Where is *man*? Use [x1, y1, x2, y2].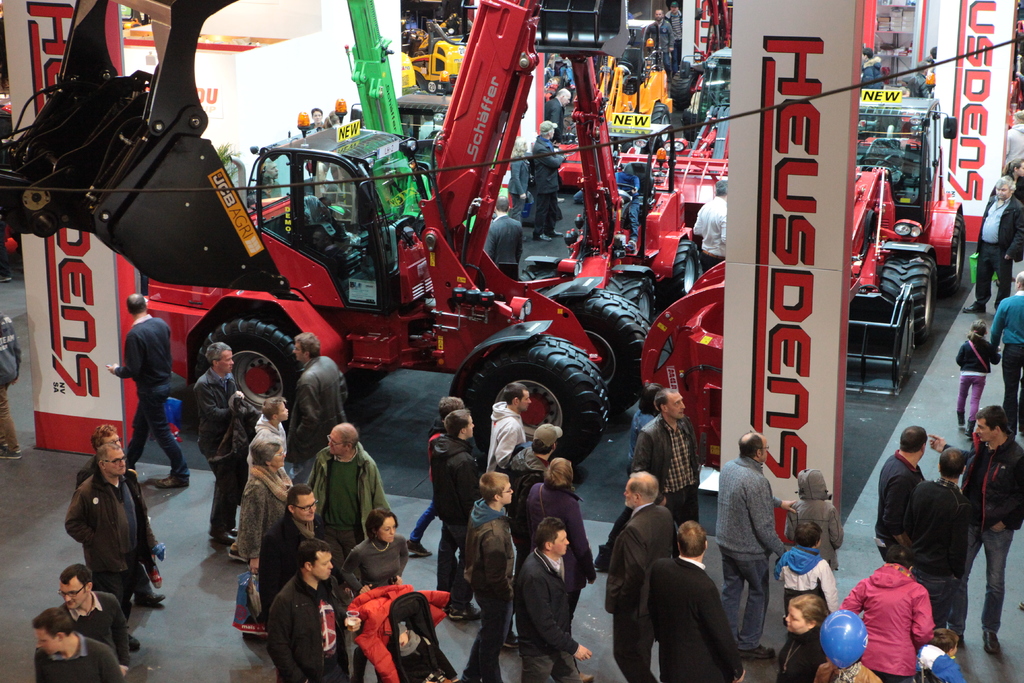
[19, 602, 141, 682].
